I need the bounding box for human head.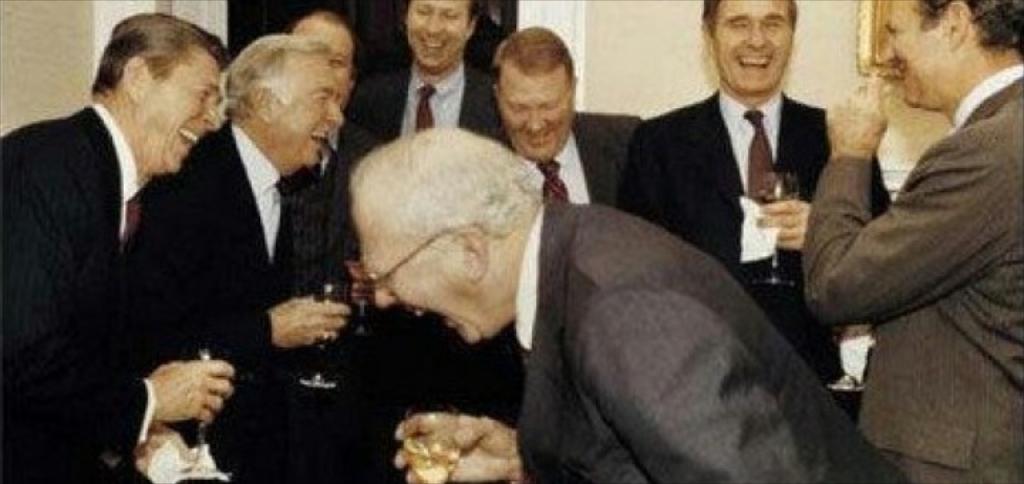
Here it is: (880,0,1023,117).
